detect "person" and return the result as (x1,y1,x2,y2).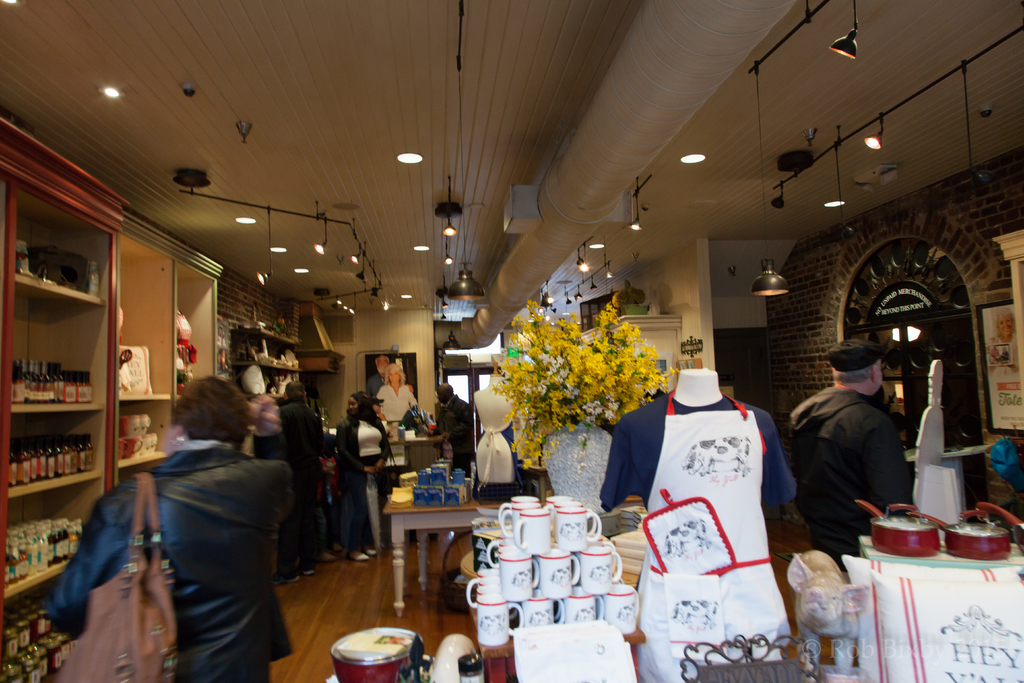
(430,385,474,469).
